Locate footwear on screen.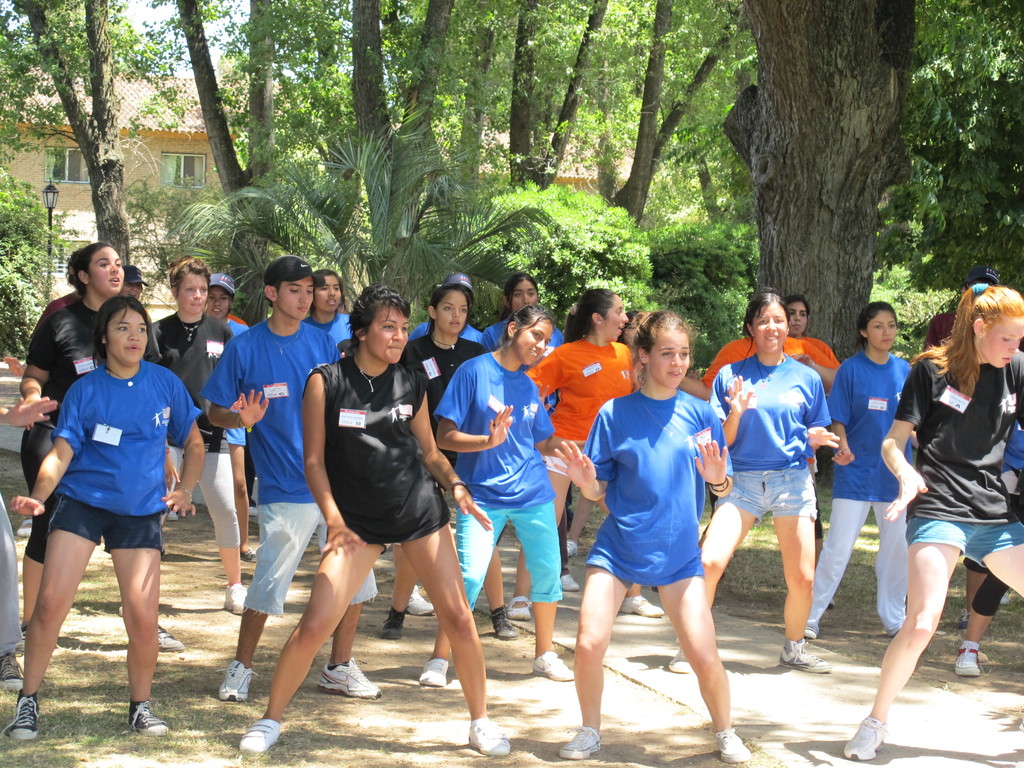
On screen at 0:653:26:688.
